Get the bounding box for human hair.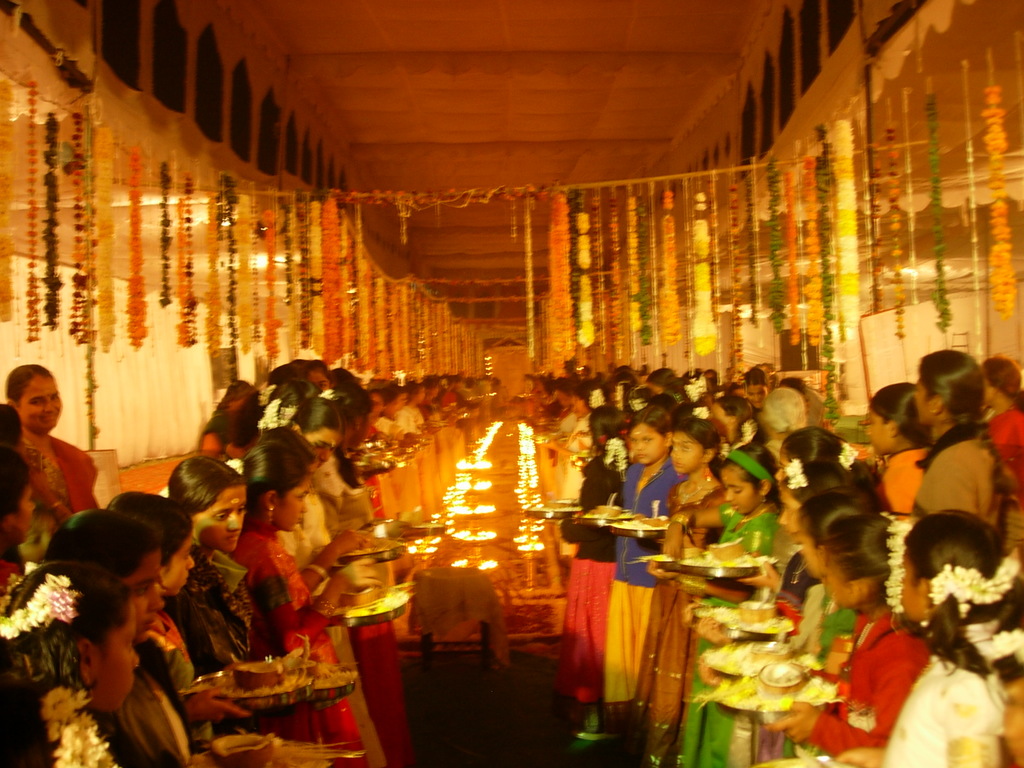
{"x1": 558, "y1": 378, "x2": 578, "y2": 394}.
